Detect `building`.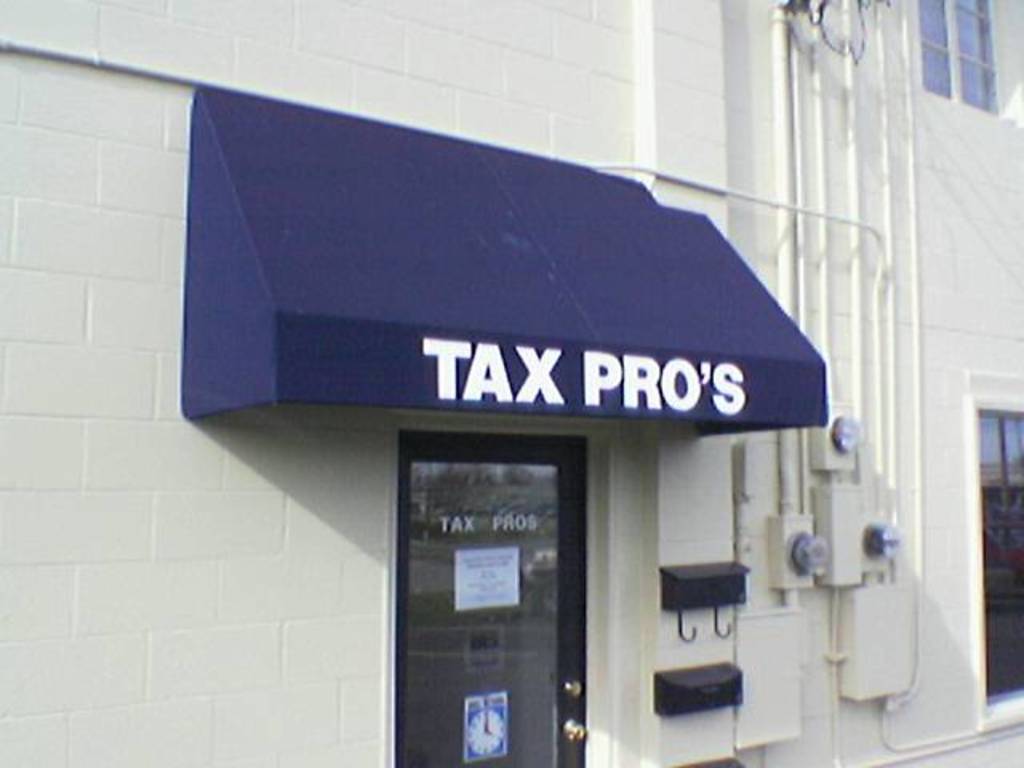
Detected at rect(0, 0, 1022, 766).
